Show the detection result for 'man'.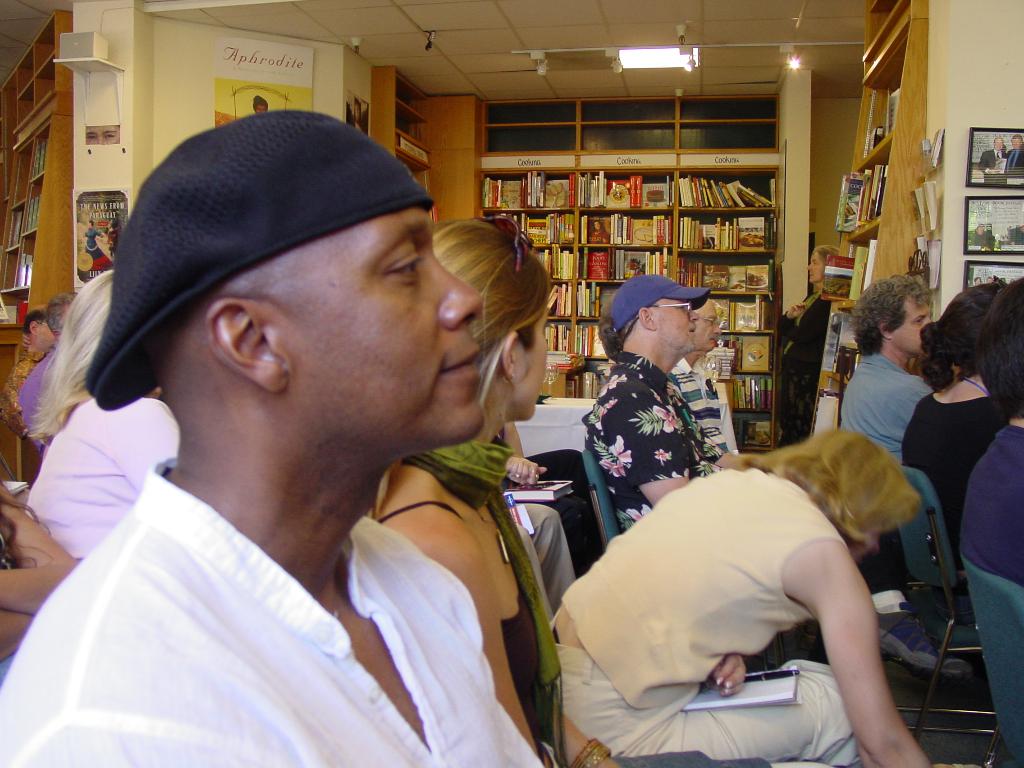
rect(837, 275, 932, 460).
